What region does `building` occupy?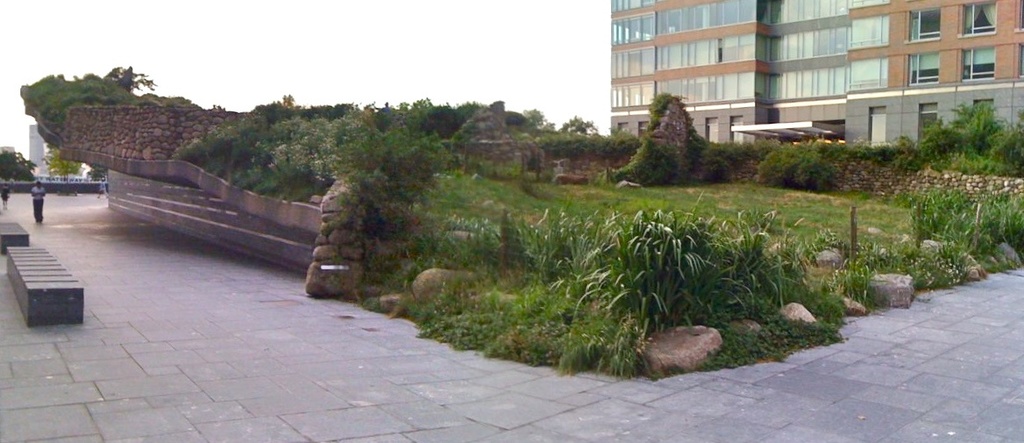
[32, 125, 89, 178].
